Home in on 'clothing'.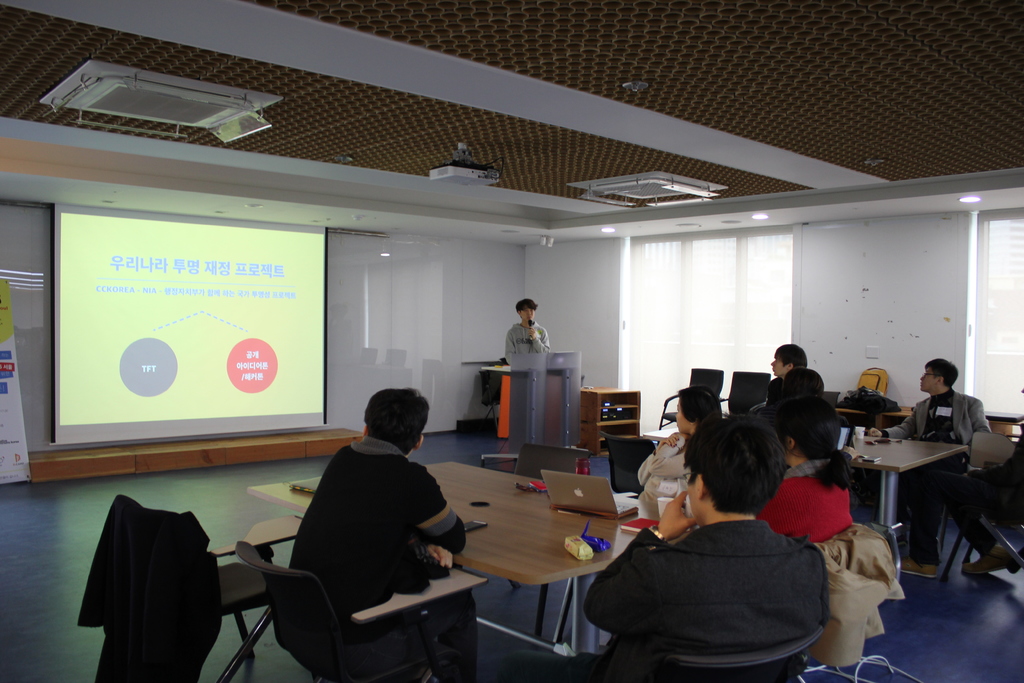
Homed in at l=875, t=388, r=995, b=450.
